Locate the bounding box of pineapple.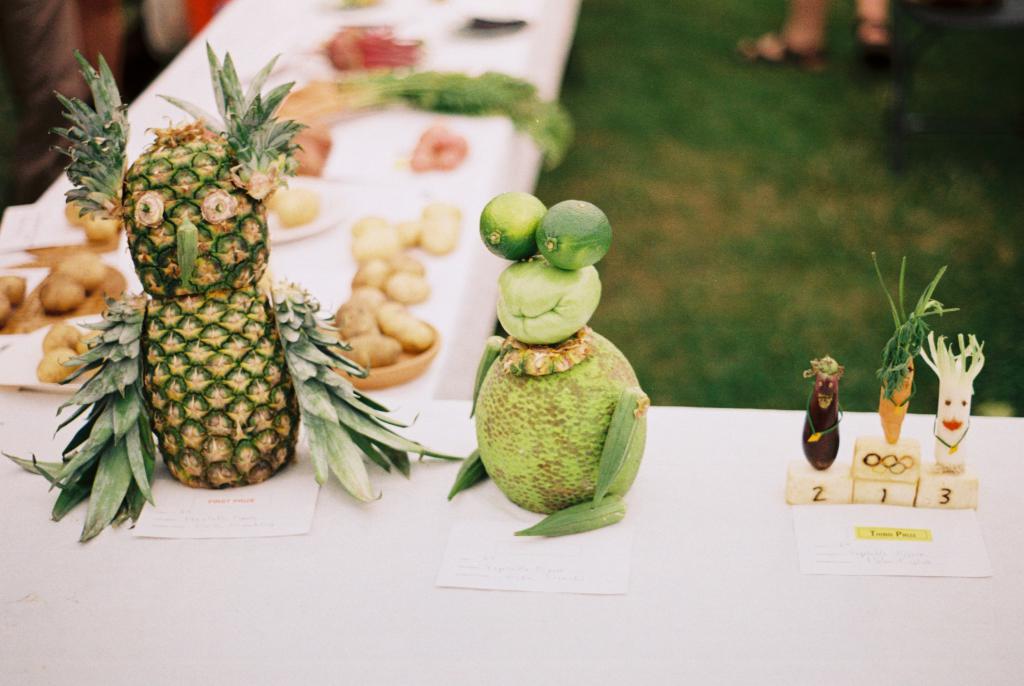
Bounding box: (0, 43, 467, 543).
